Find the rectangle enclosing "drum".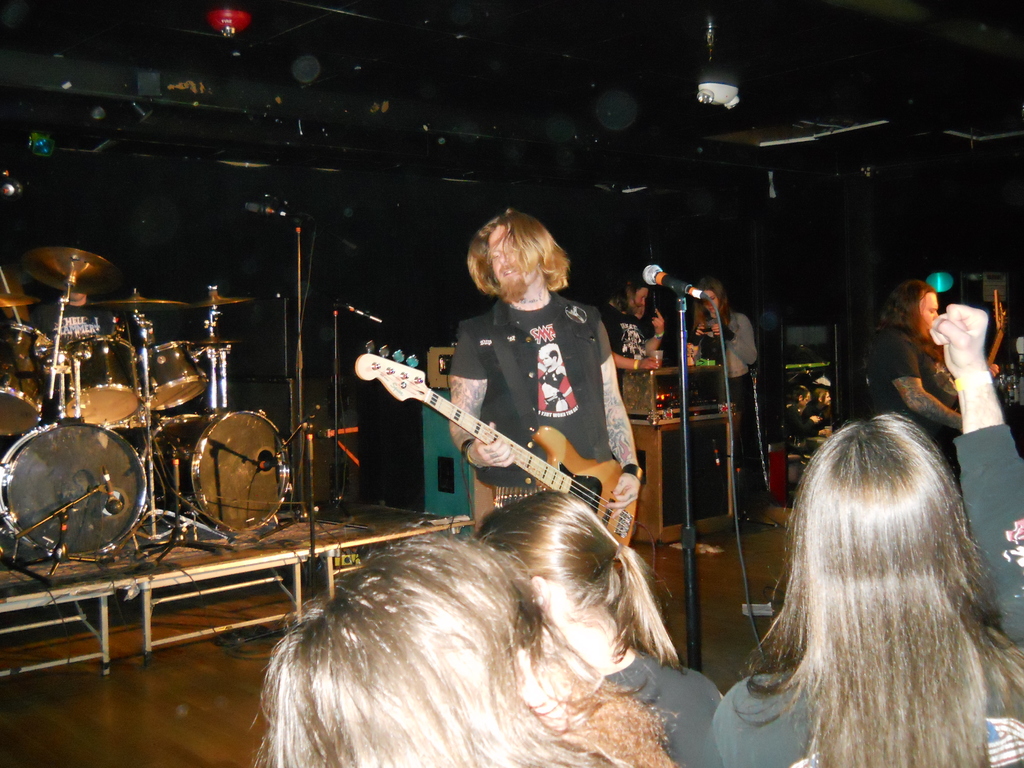
62, 337, 141, 429.
